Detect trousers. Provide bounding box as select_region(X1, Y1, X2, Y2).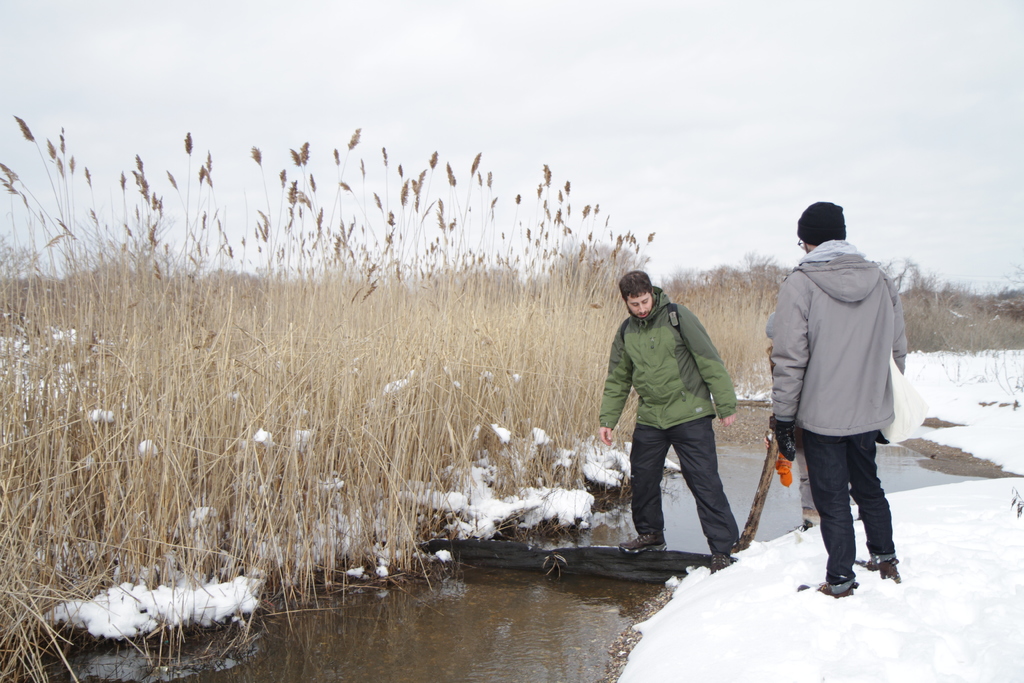
select_region(627, 406, 737, 552).
